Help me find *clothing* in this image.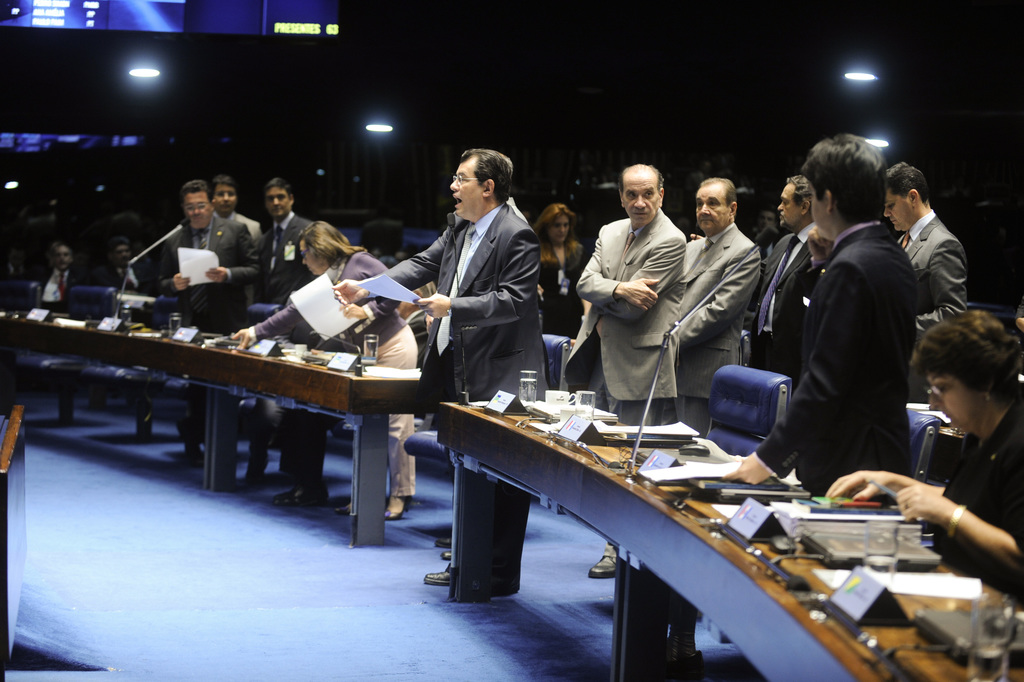
Found it: box=[258, 207, 312, 307].
